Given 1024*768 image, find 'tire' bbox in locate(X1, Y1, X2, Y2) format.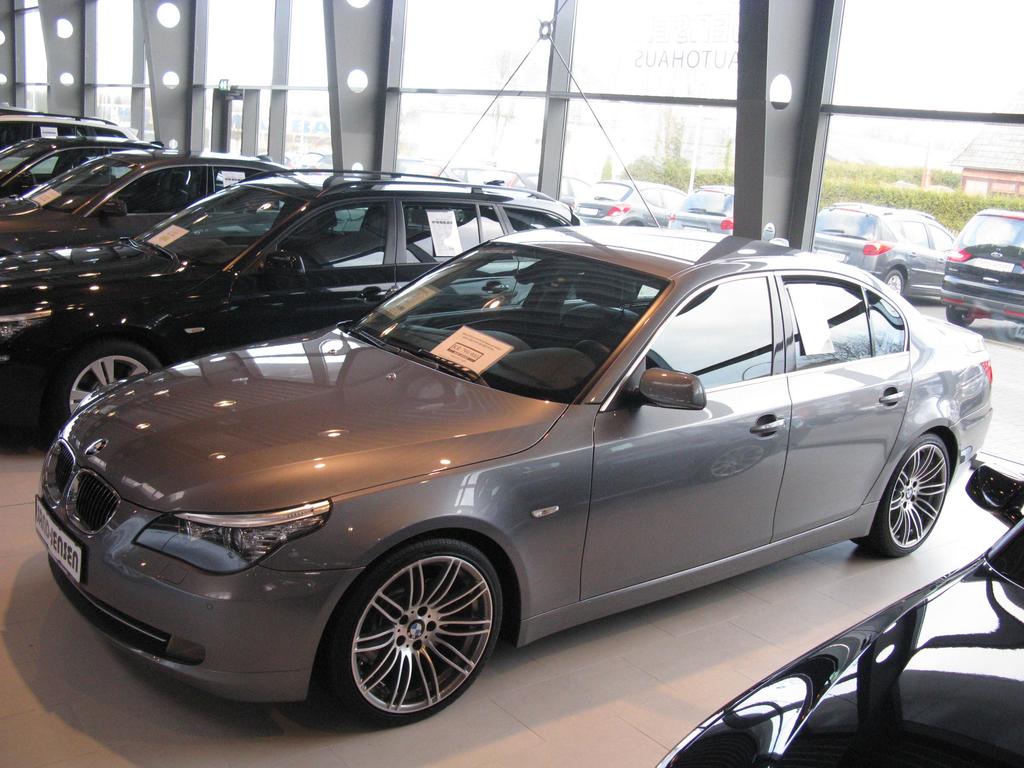
locate(625, 218, 645, 225).
